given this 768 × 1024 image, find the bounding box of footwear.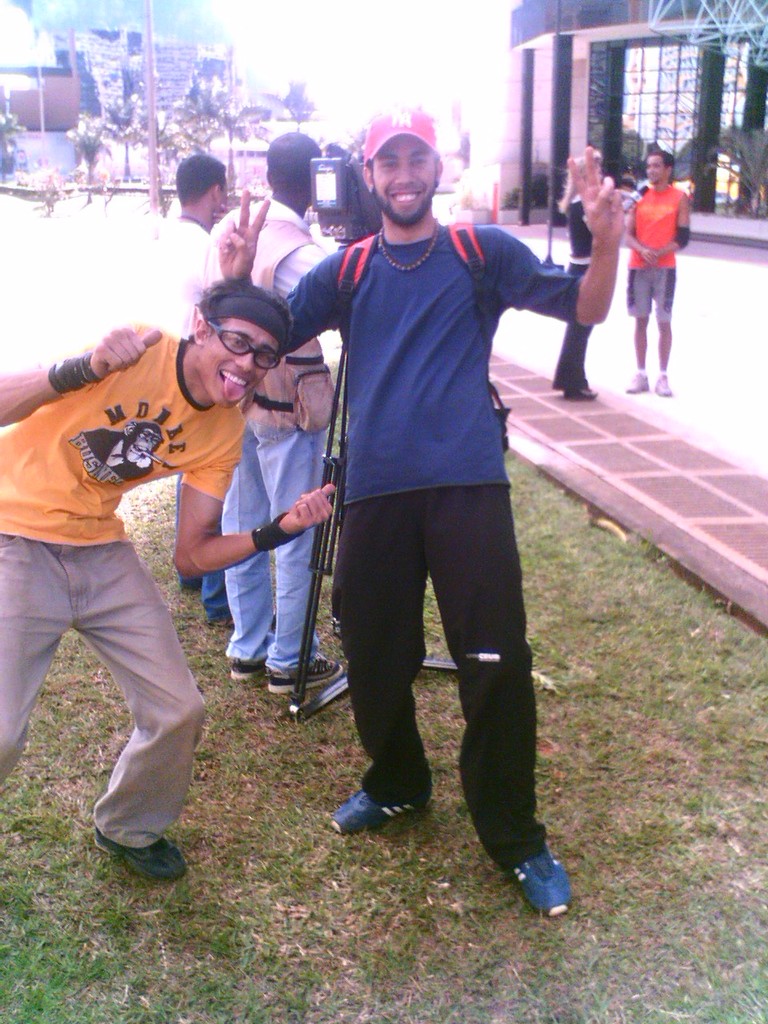
322/783/422/836.
